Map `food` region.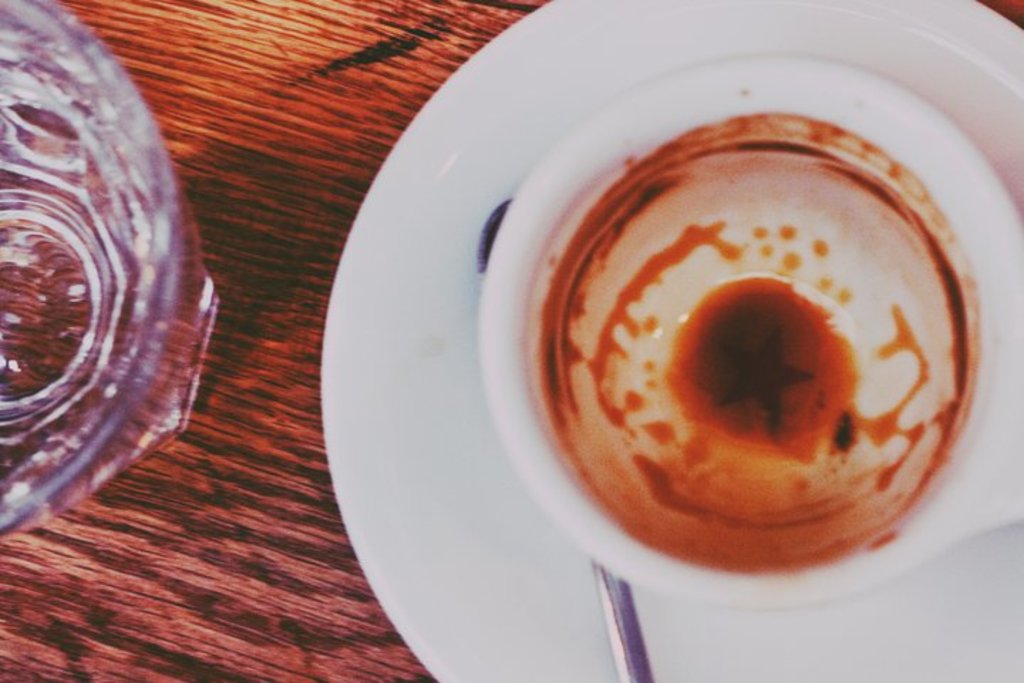
Mapped to {"x1": 526, "y1": 124, "x2": 967, "y2": 548}.
